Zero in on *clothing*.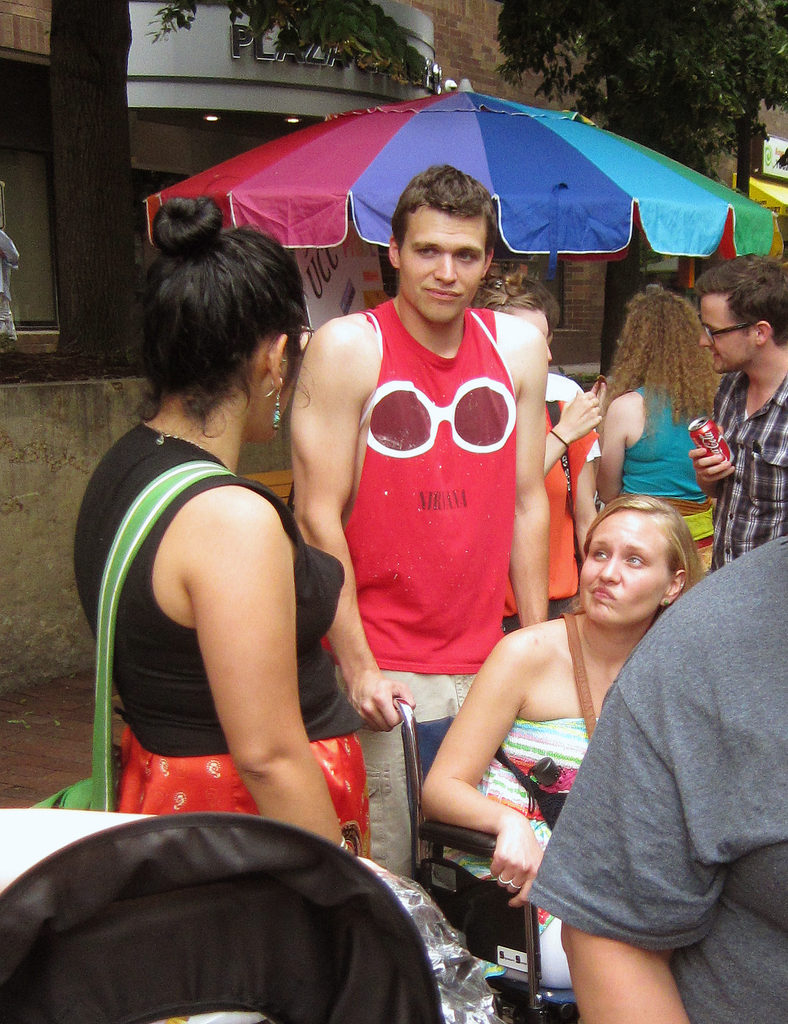
Zeroed in: 469:719:582:996.
